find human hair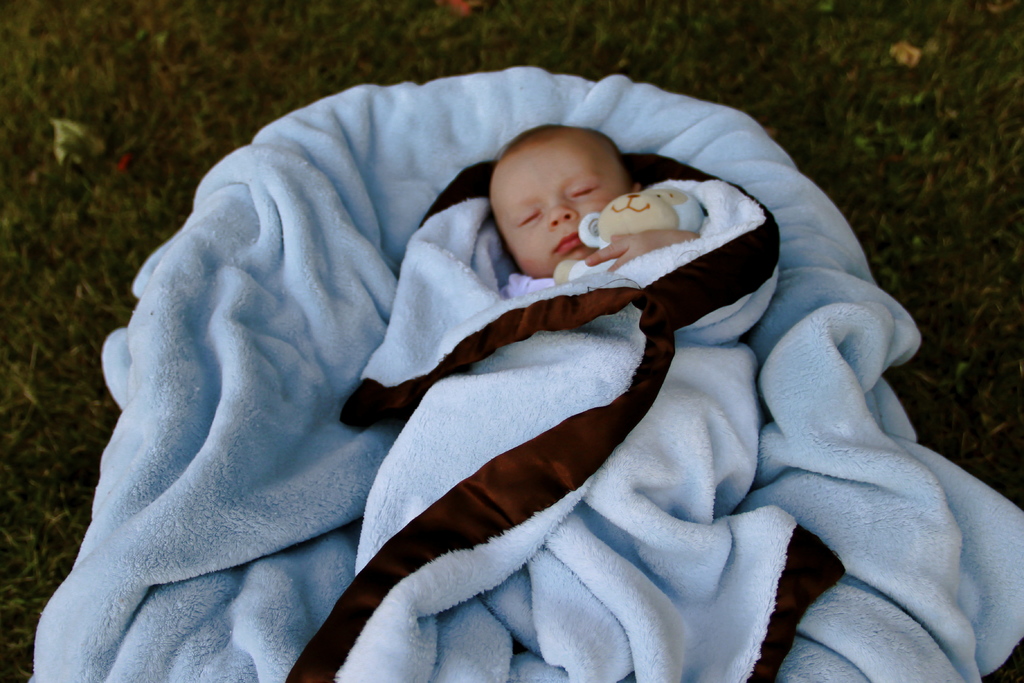
<bbox>490, 120, 636, 189</bbox>
